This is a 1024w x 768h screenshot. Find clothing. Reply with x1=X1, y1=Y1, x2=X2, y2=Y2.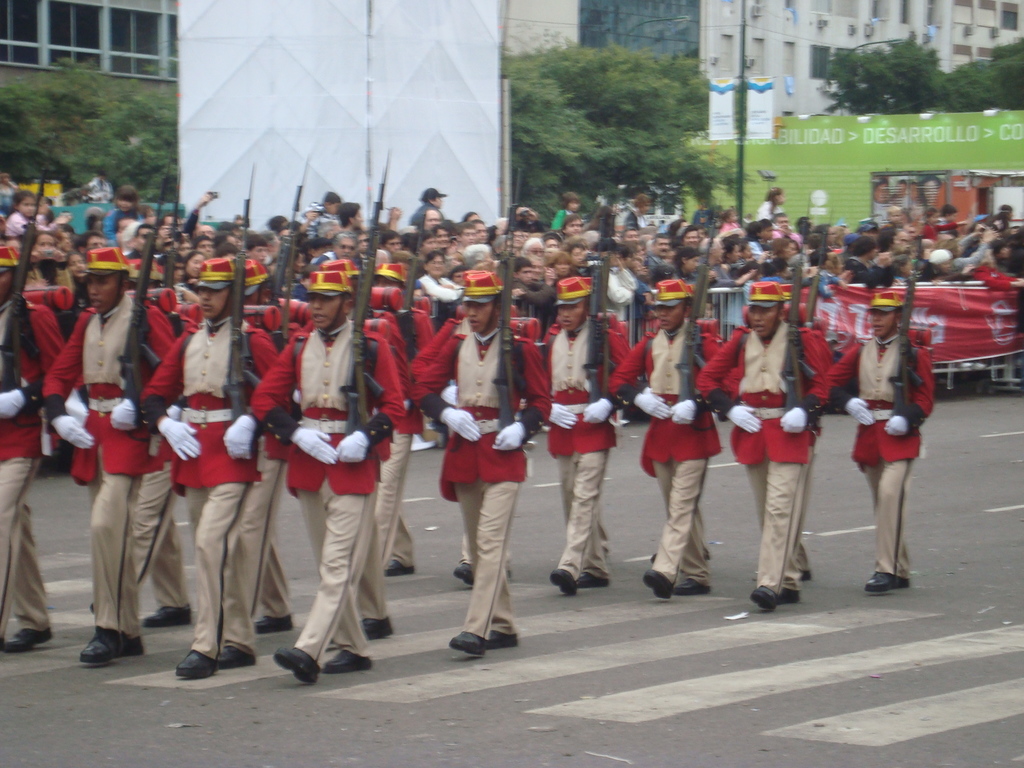
x1=890, y1=189, x2=911, y2=209.
